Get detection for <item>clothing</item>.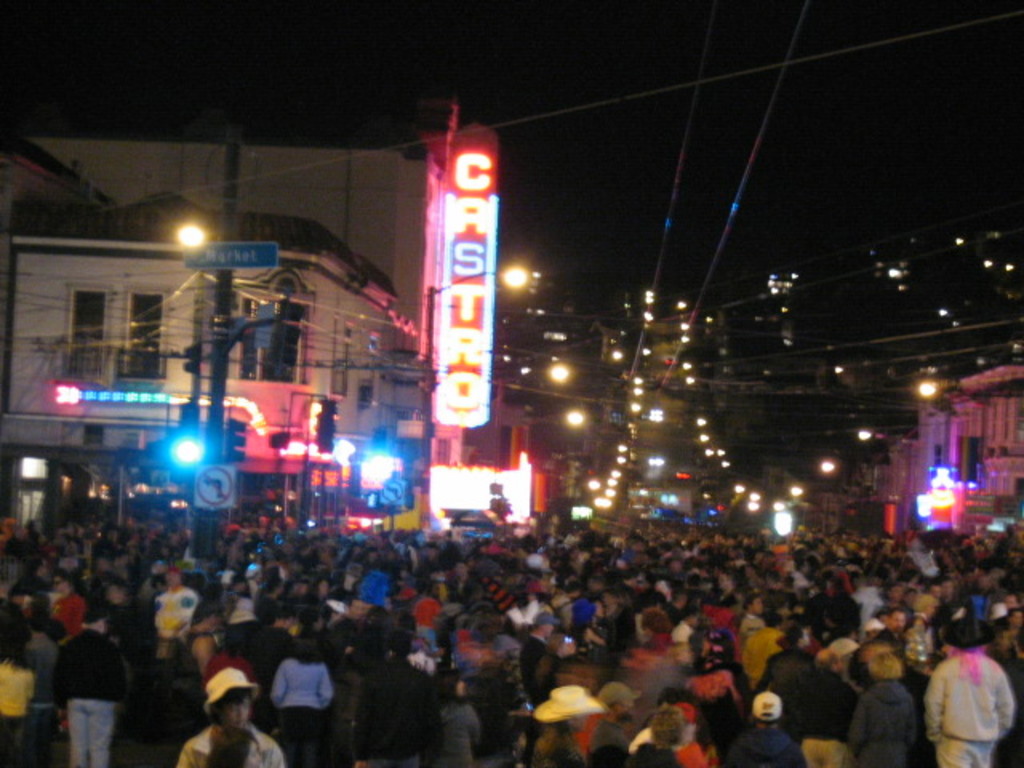
Detection: bbox(208, 648, 259, 701).
